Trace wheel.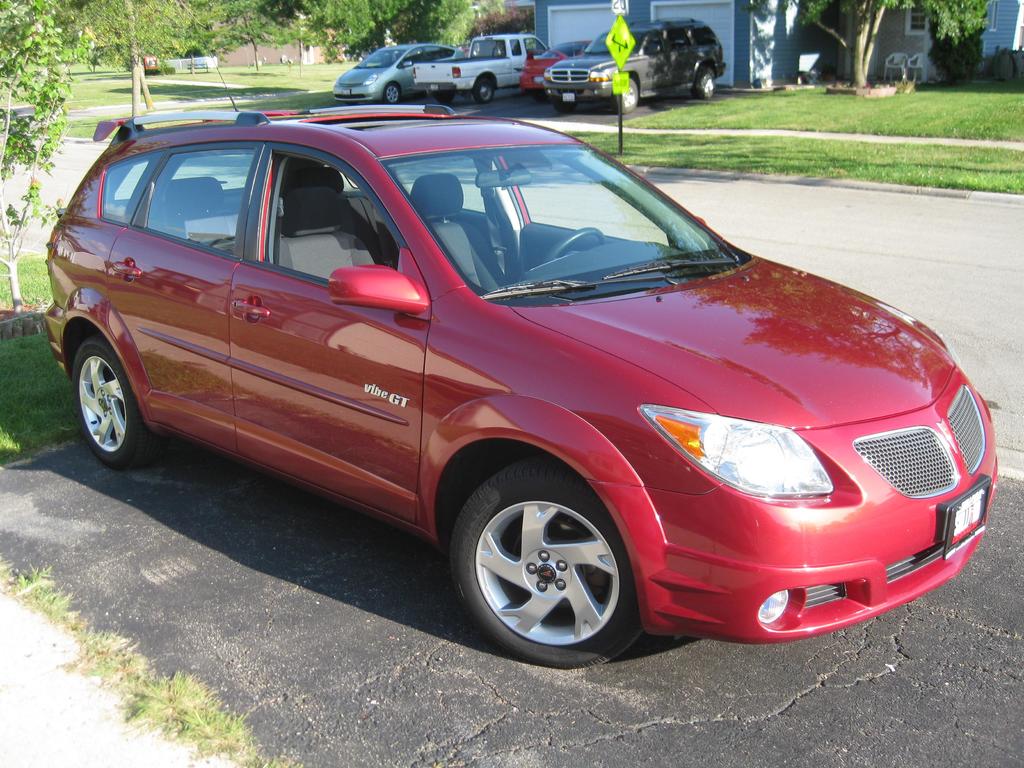
Traced to (x1=449, y1=477, x2=635, y2=652).
